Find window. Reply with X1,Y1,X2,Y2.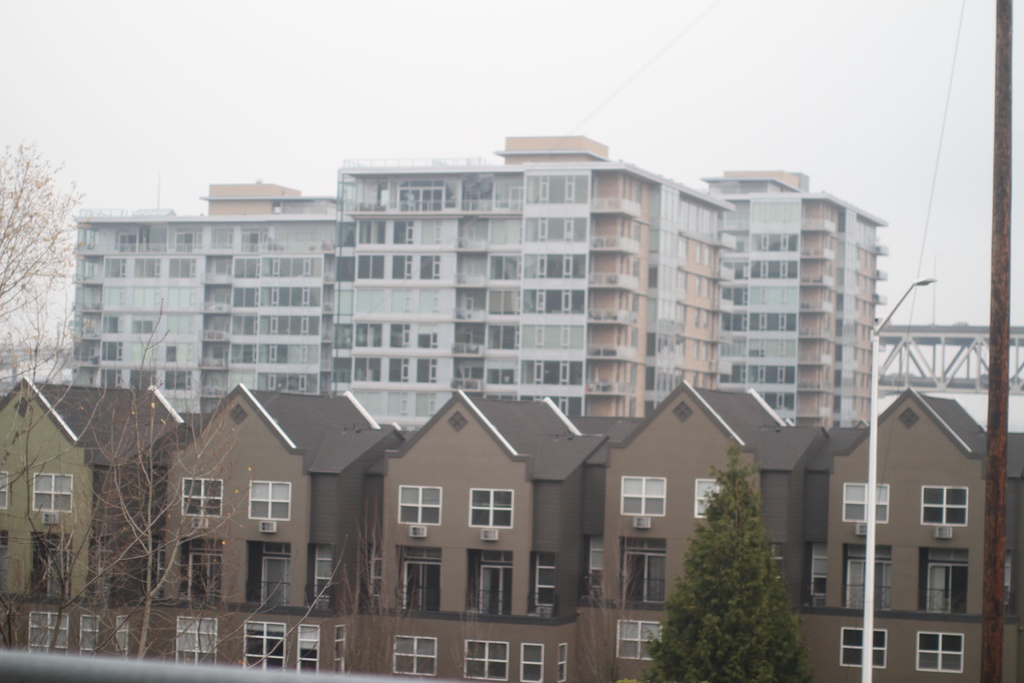
86,536,120,603.
